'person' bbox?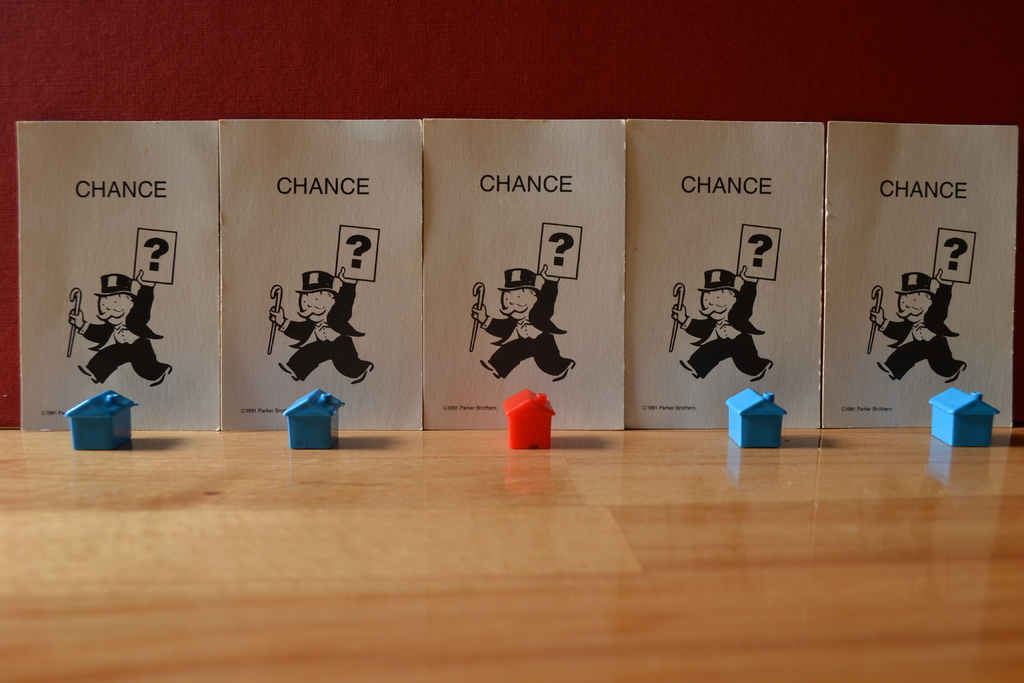
[left=870, top=269, right=965, bottom=380]
